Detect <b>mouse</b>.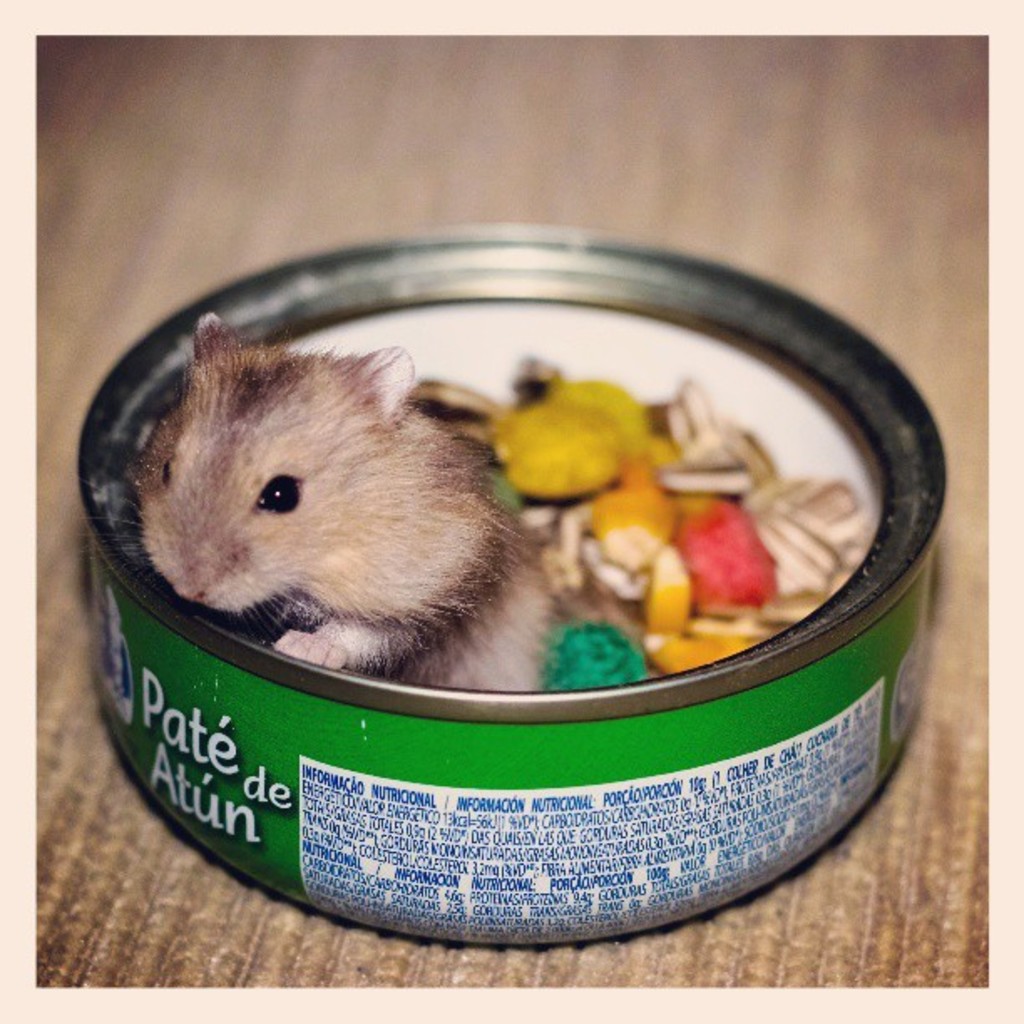
Detected at 79,321,552,693.
